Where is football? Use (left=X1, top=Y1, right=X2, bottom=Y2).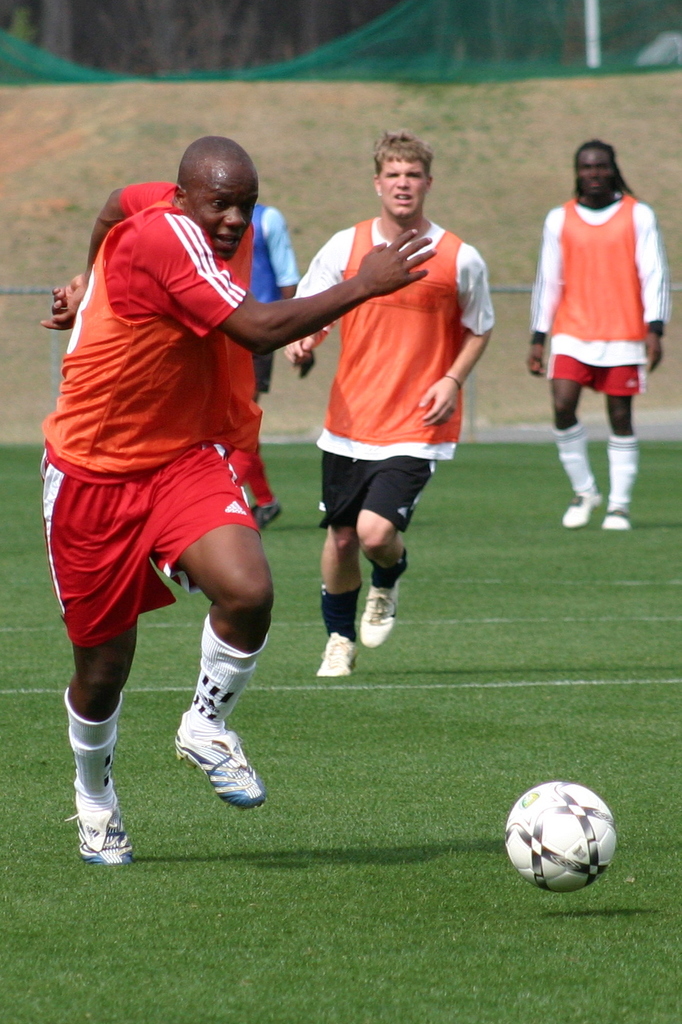
(left=505, top=782, right=612, bottom=893).
